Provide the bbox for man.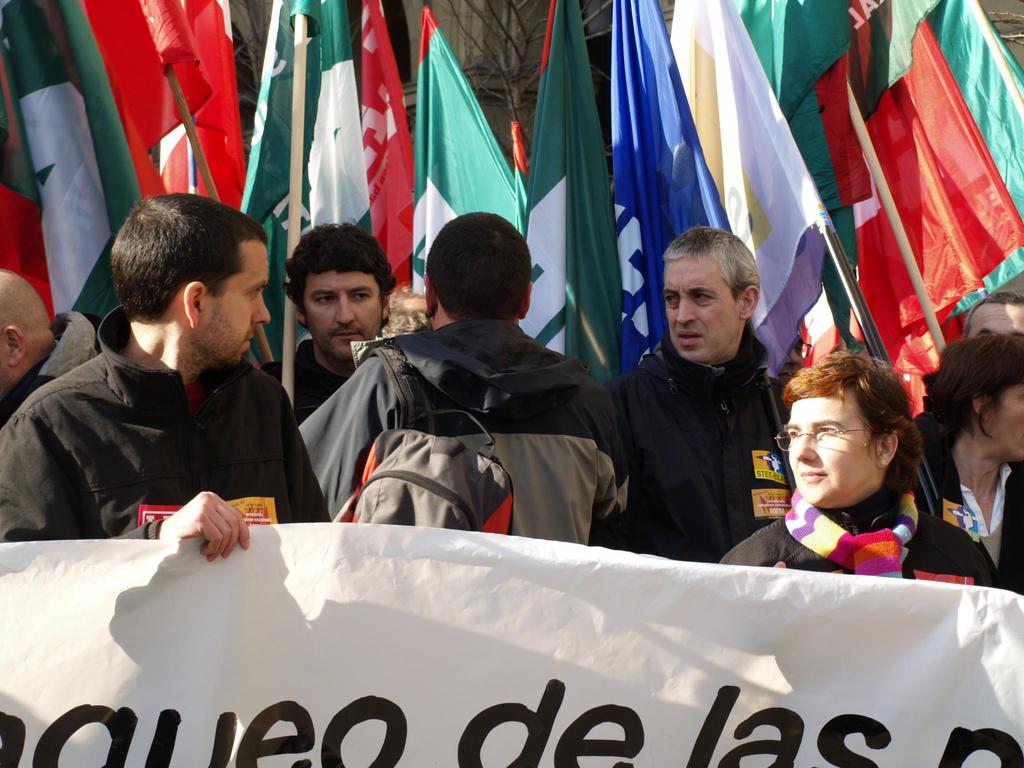
Rect(260, 223, 399, 428).
